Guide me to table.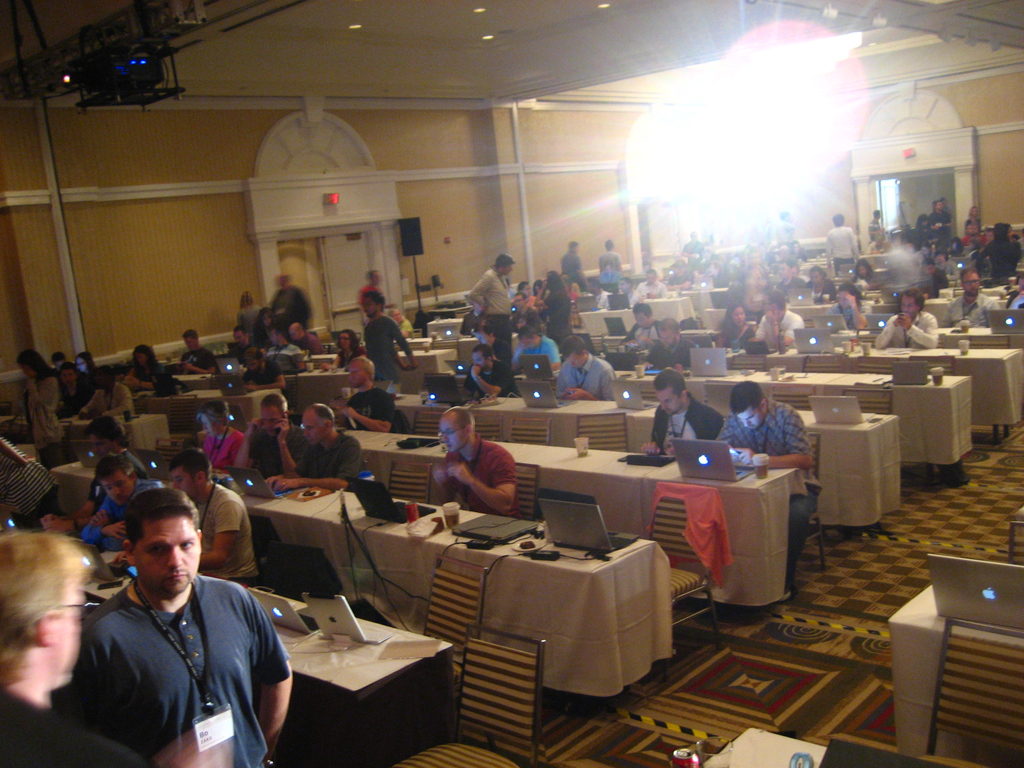
Guidance: rect(86, 579, 451, 767).
